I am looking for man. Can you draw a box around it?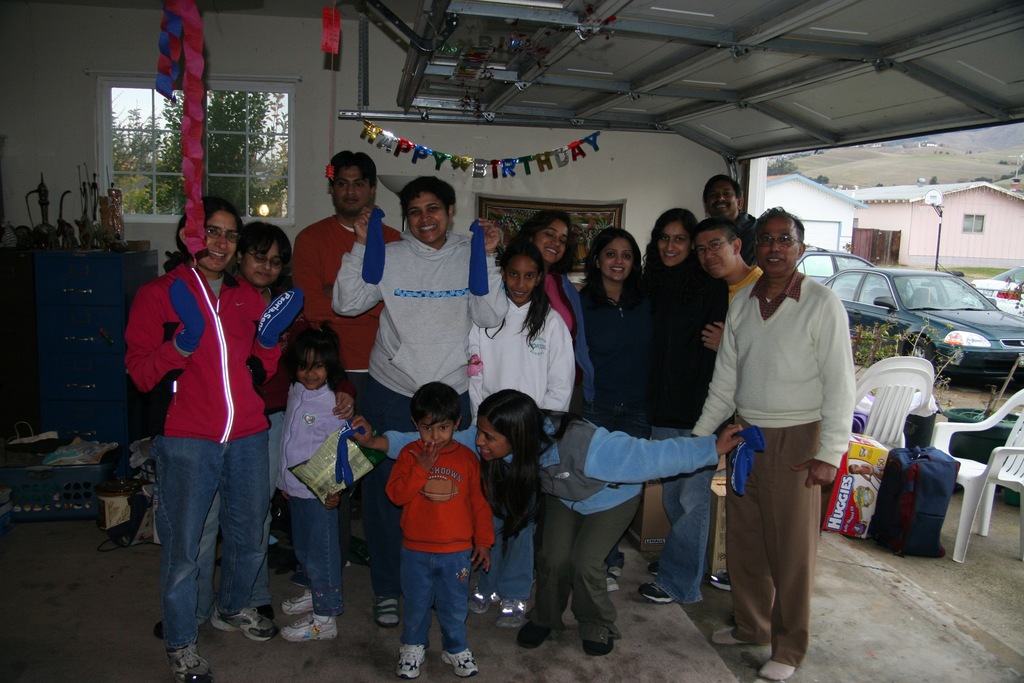
Sure, the bounding box is 278,149,400,571.
